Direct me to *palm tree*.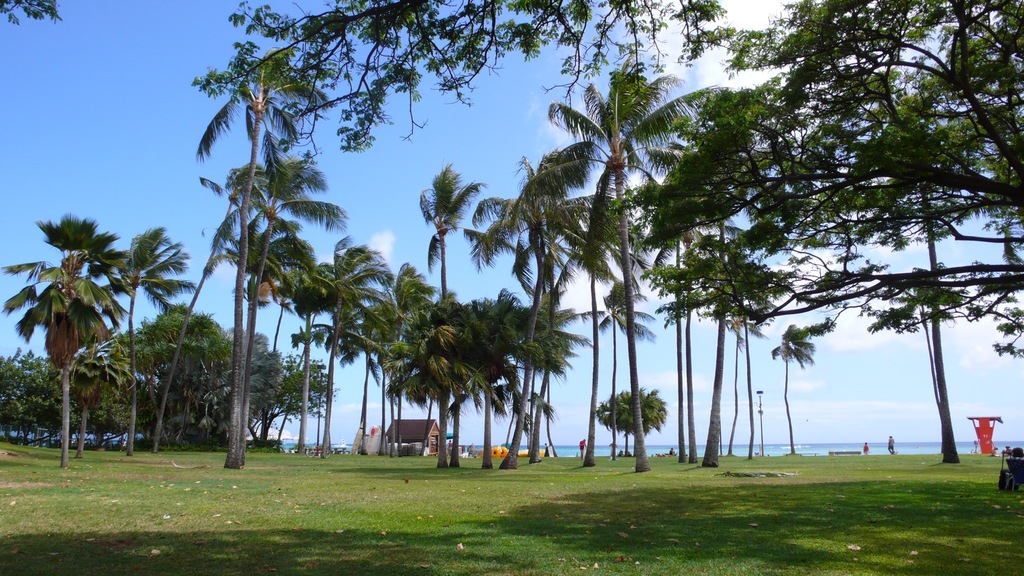
Direction: [383, 258, 424, 454].
